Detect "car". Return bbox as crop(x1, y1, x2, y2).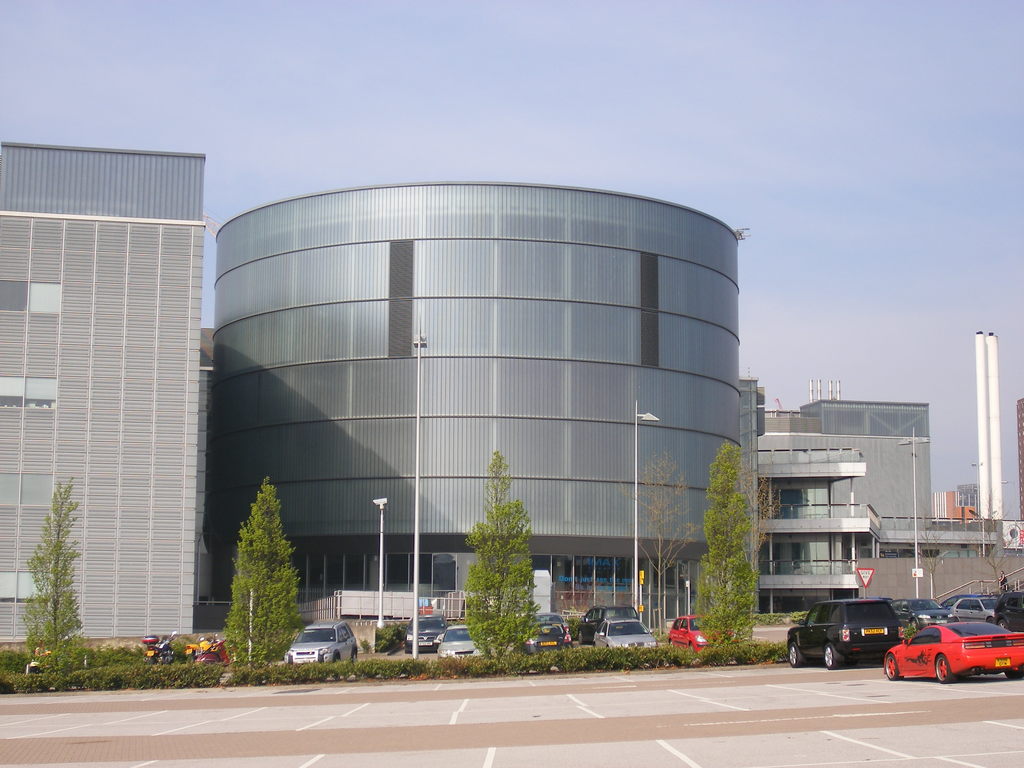
crop(669, 613, 735, 653).
